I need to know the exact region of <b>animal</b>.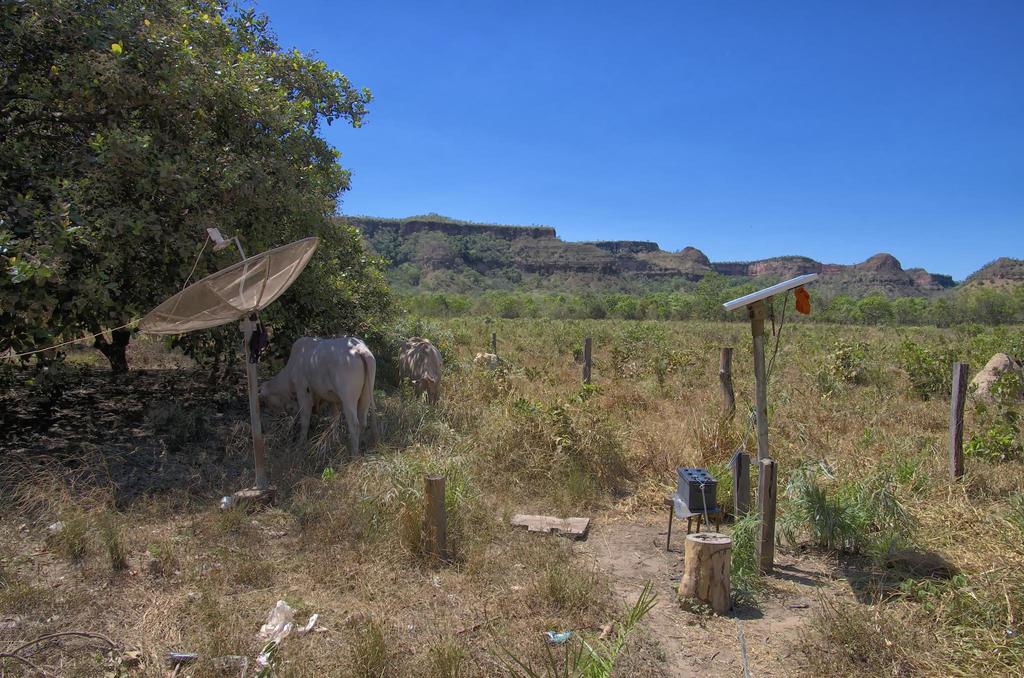
Region: [left=397, top=337, right=438, bottom=405].
